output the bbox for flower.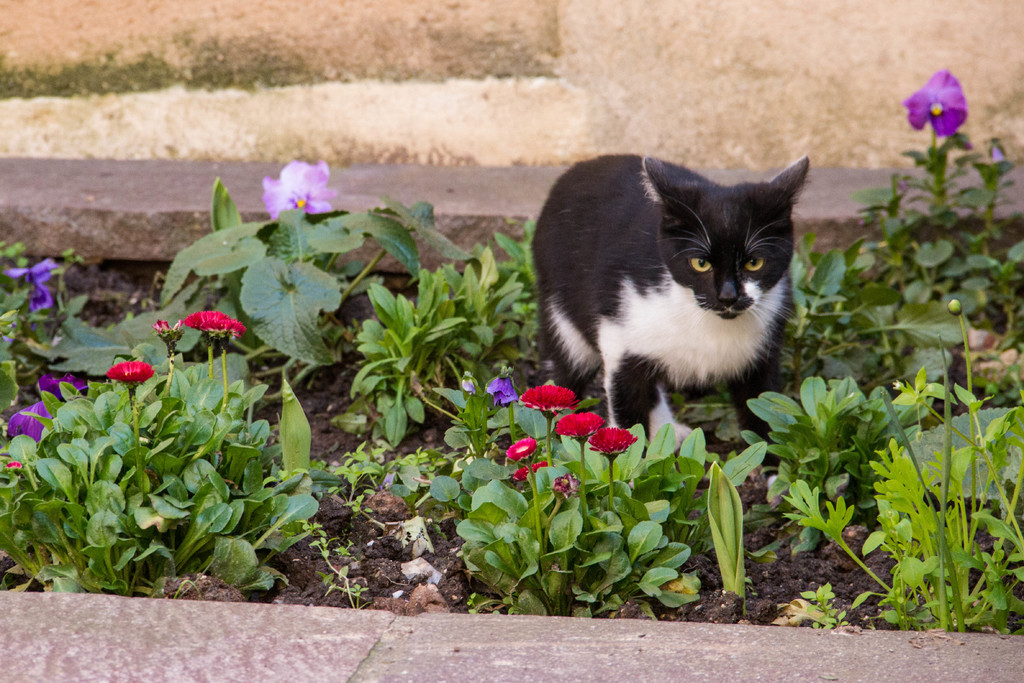
box(515, 390, 575, 412).
